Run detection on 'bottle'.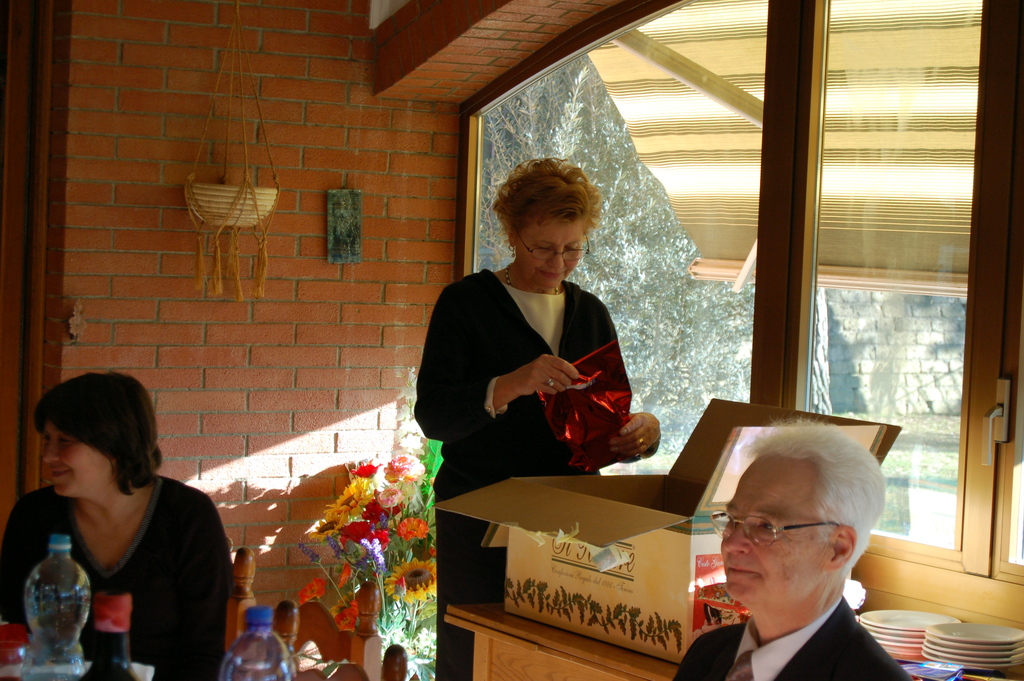
Result: (18,539,89,680).
